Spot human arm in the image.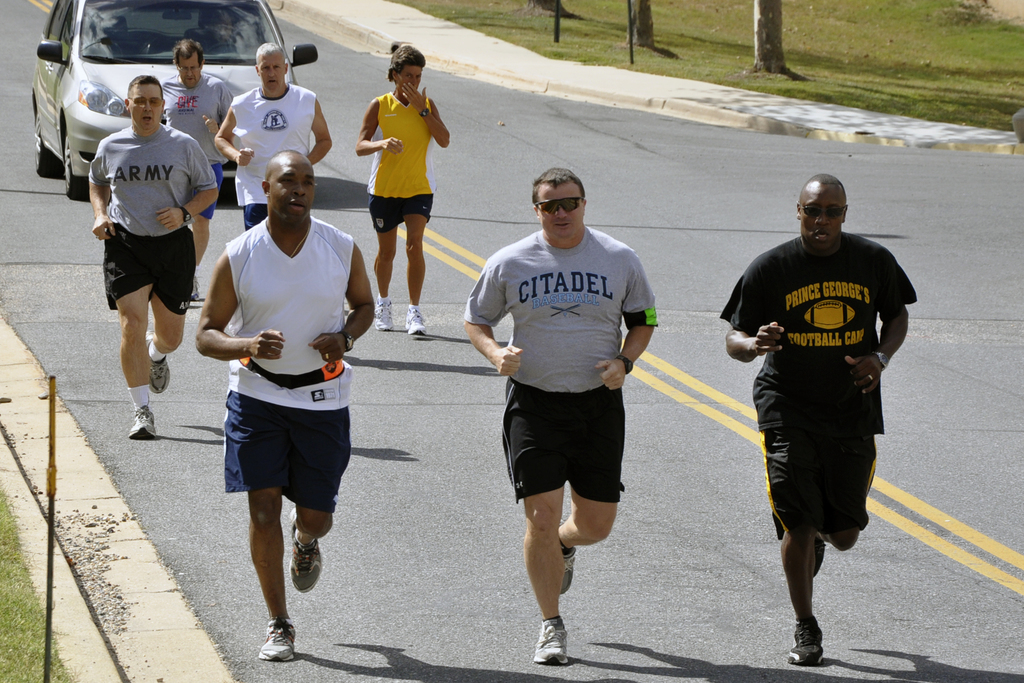
human arm found at 712, 258, 797, 368.
